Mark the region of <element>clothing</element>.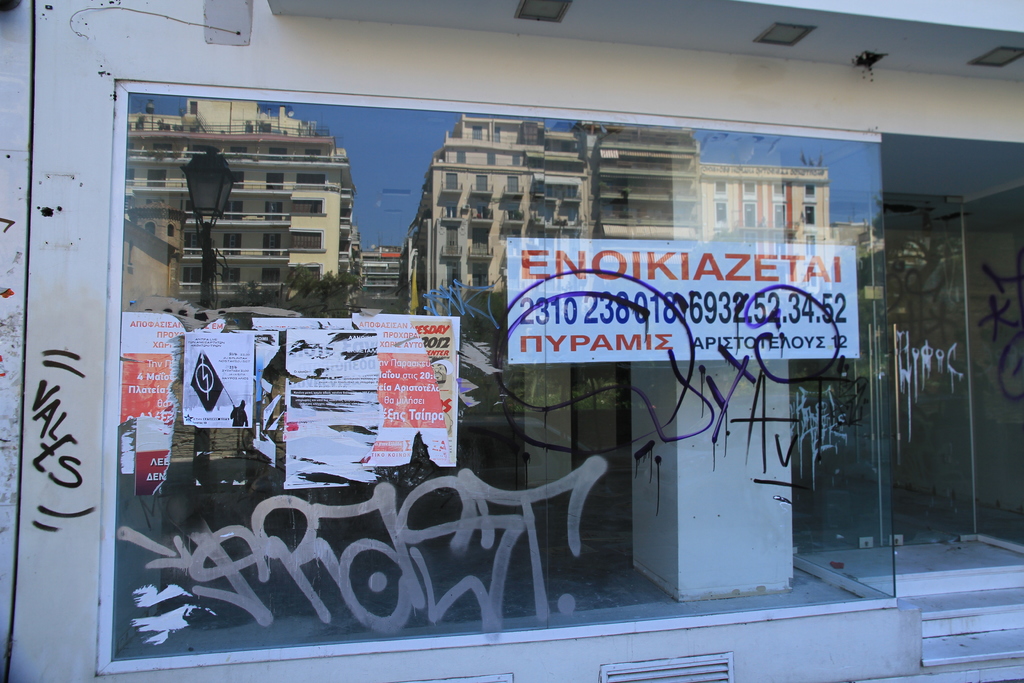
Region: [230, 406, 248, 427].
